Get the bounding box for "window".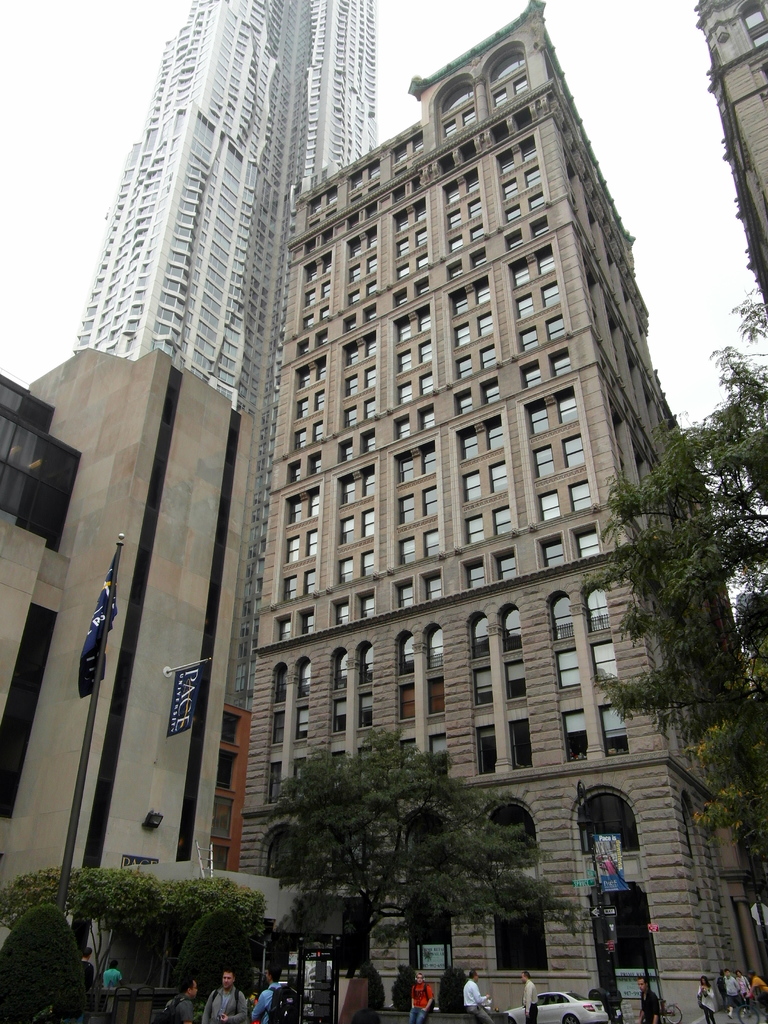
crop(413, 131, 421, 155).
